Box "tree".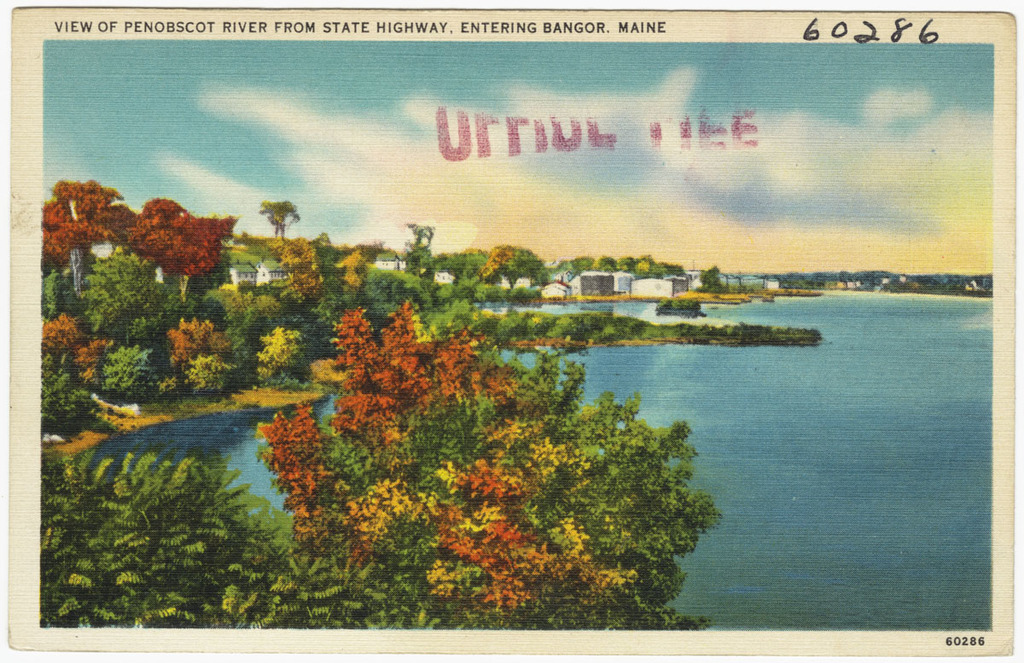
x1=331 y1=247 x2=372 y2=294.
